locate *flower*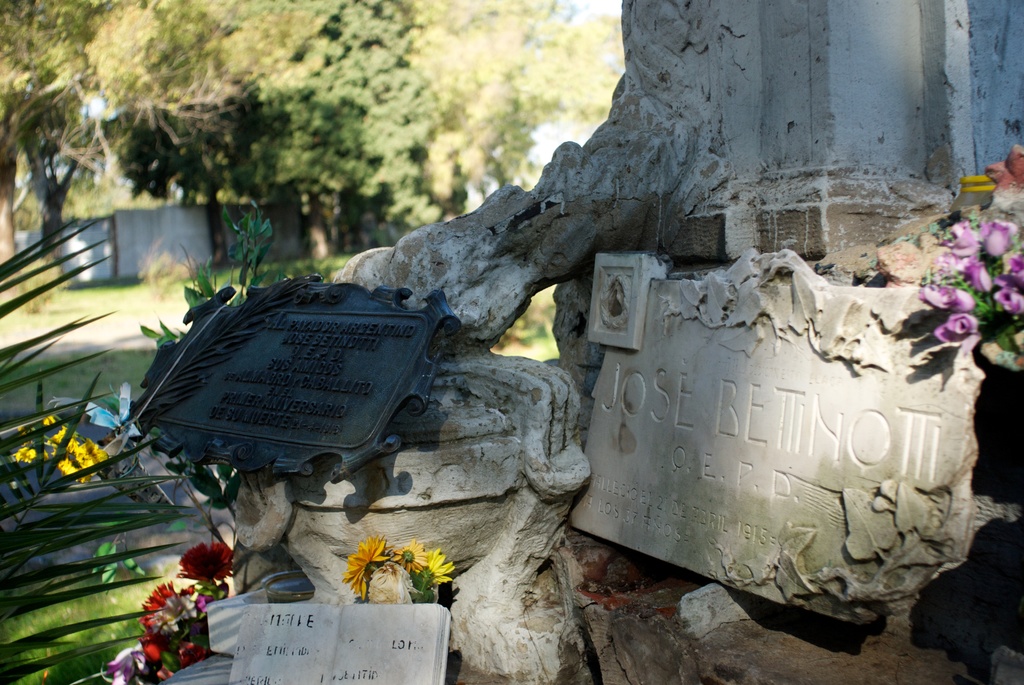
box=[425, 542, 454, 588]
